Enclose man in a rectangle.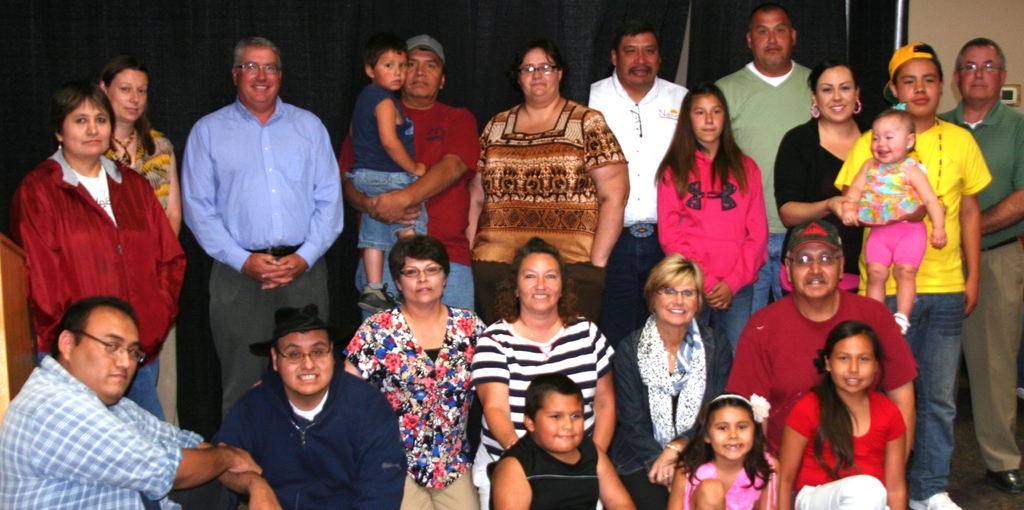
(718,0,831,352).
